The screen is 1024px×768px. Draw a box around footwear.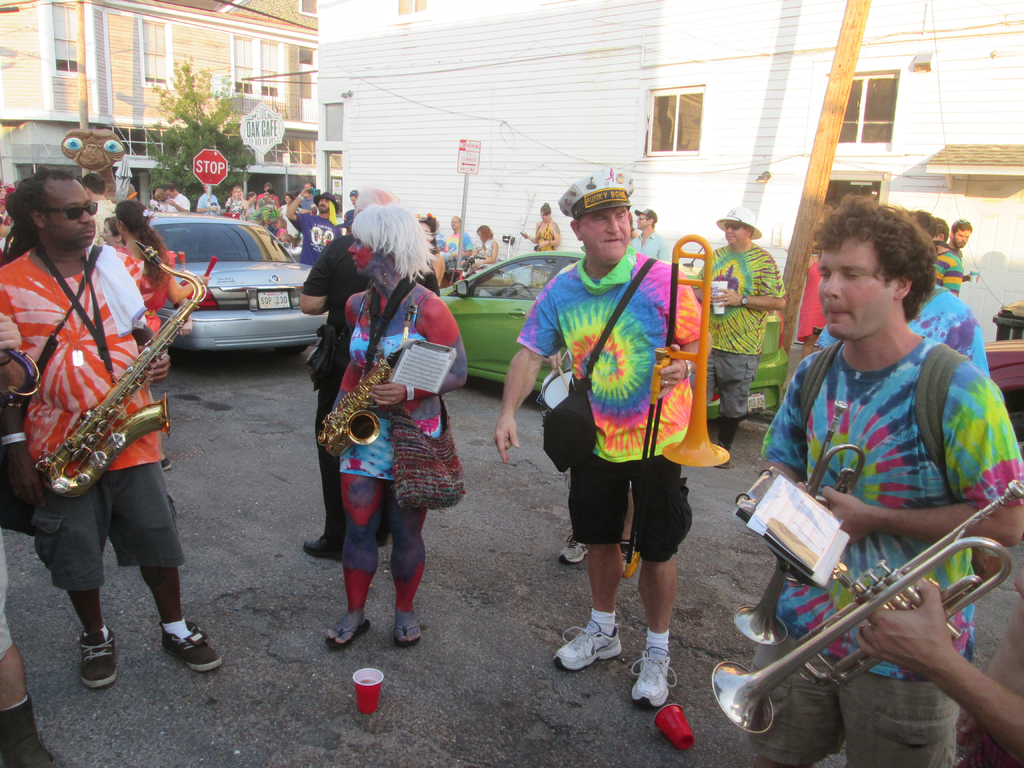
79/627/117/689.
